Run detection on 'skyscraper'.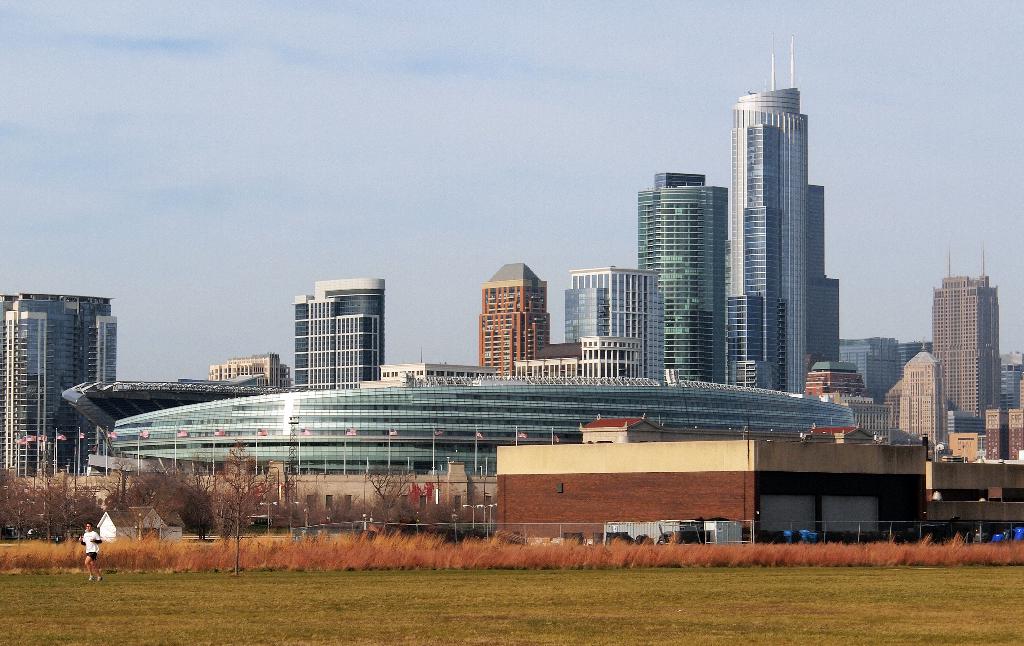
Result: Rect(634, 169, 731, 388).
